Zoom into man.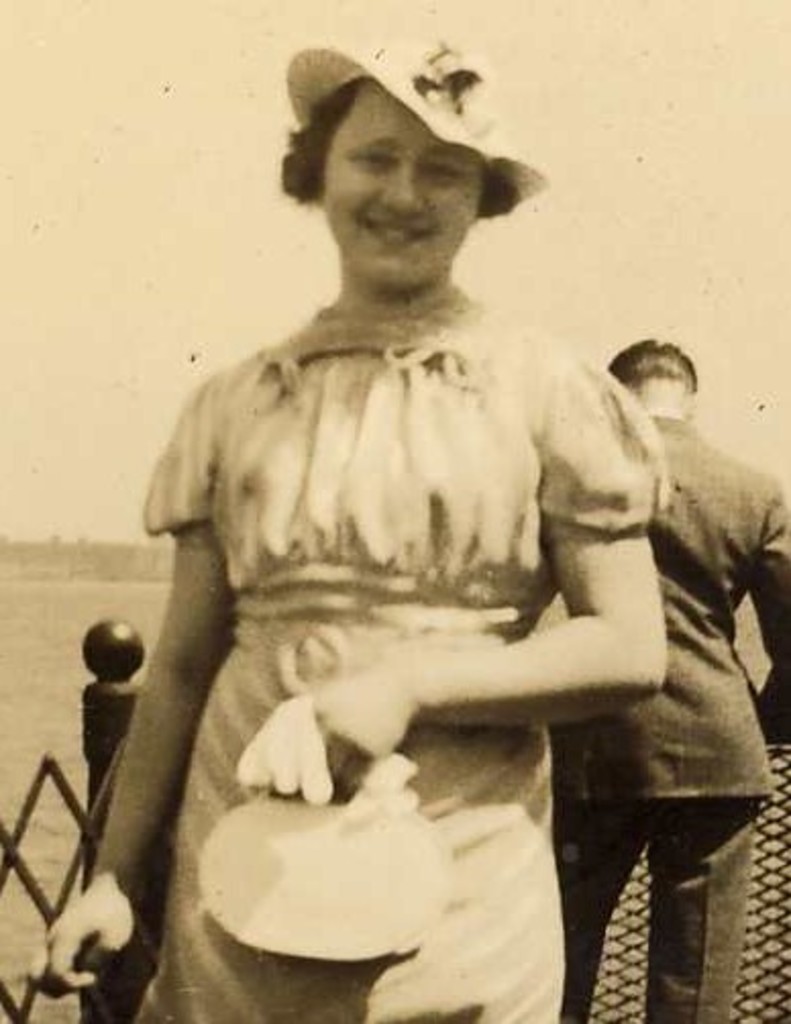
Zoom target: box=[516, 339, 789, 1022].
